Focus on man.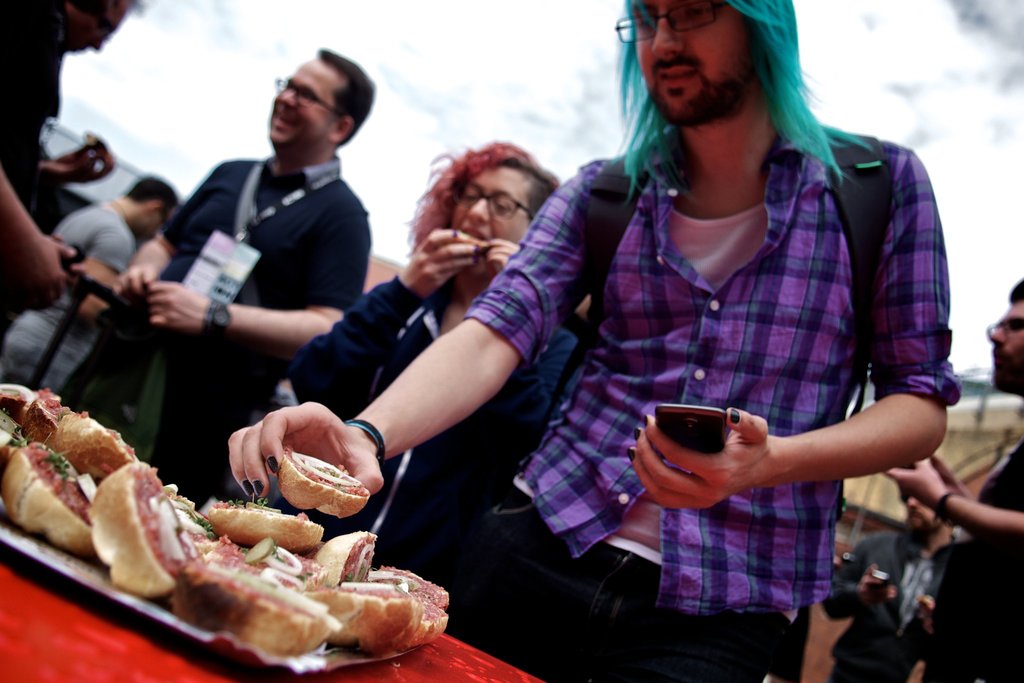
Focused at 822, 491, 963, 682.
